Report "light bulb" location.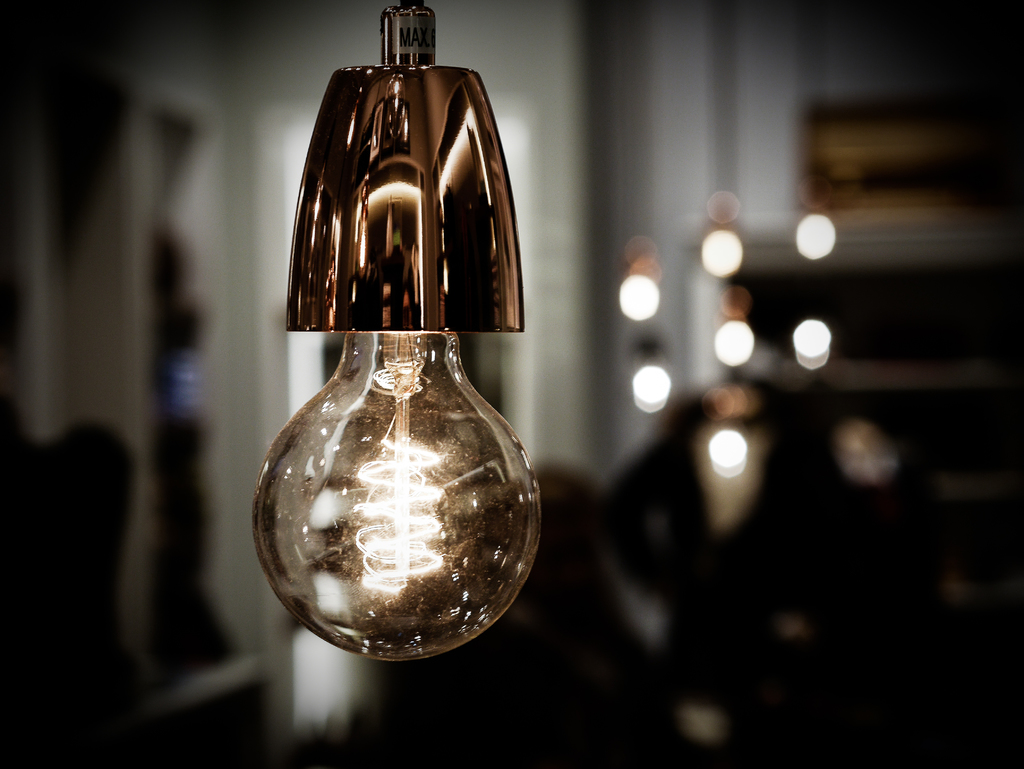
Report: {"left": 250, "top": 302, "right": 522, "bottom": 637}.
